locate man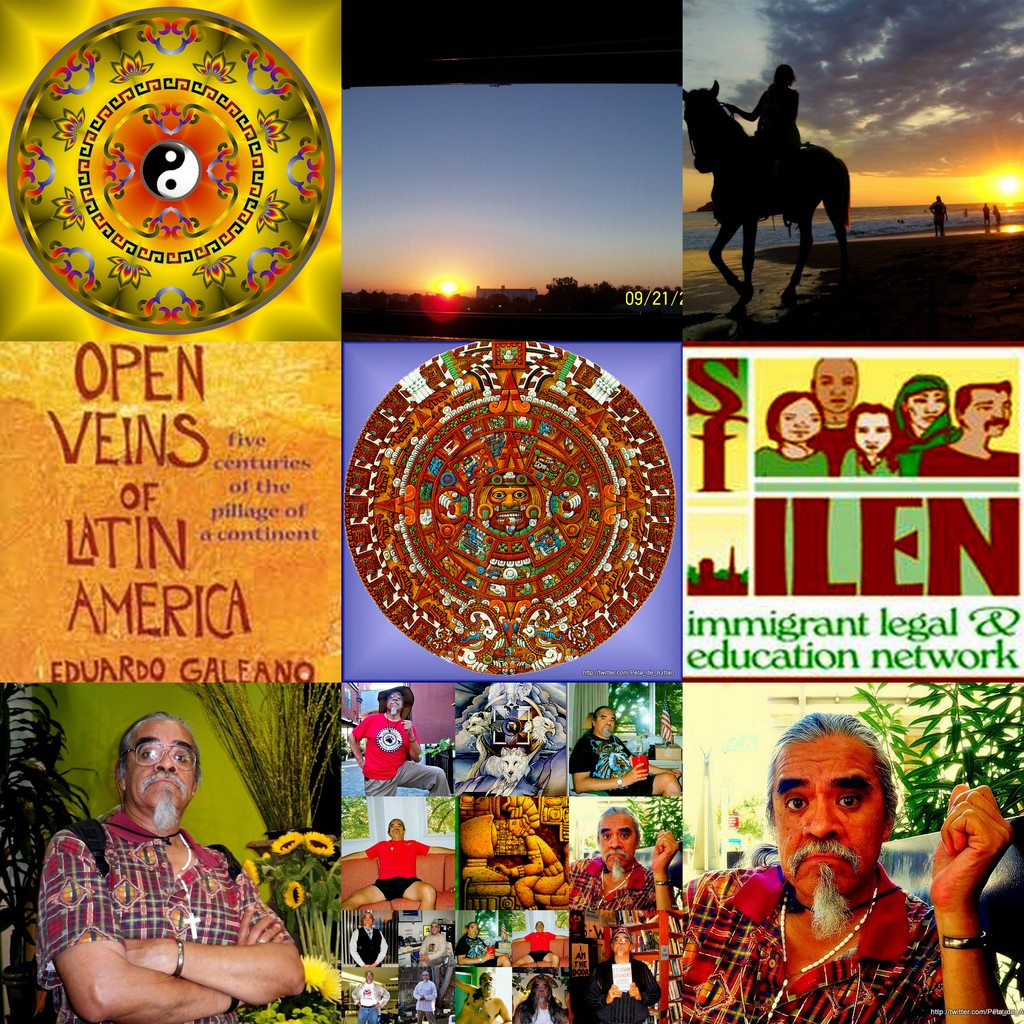
bbox(342, 815, 452, 913)
